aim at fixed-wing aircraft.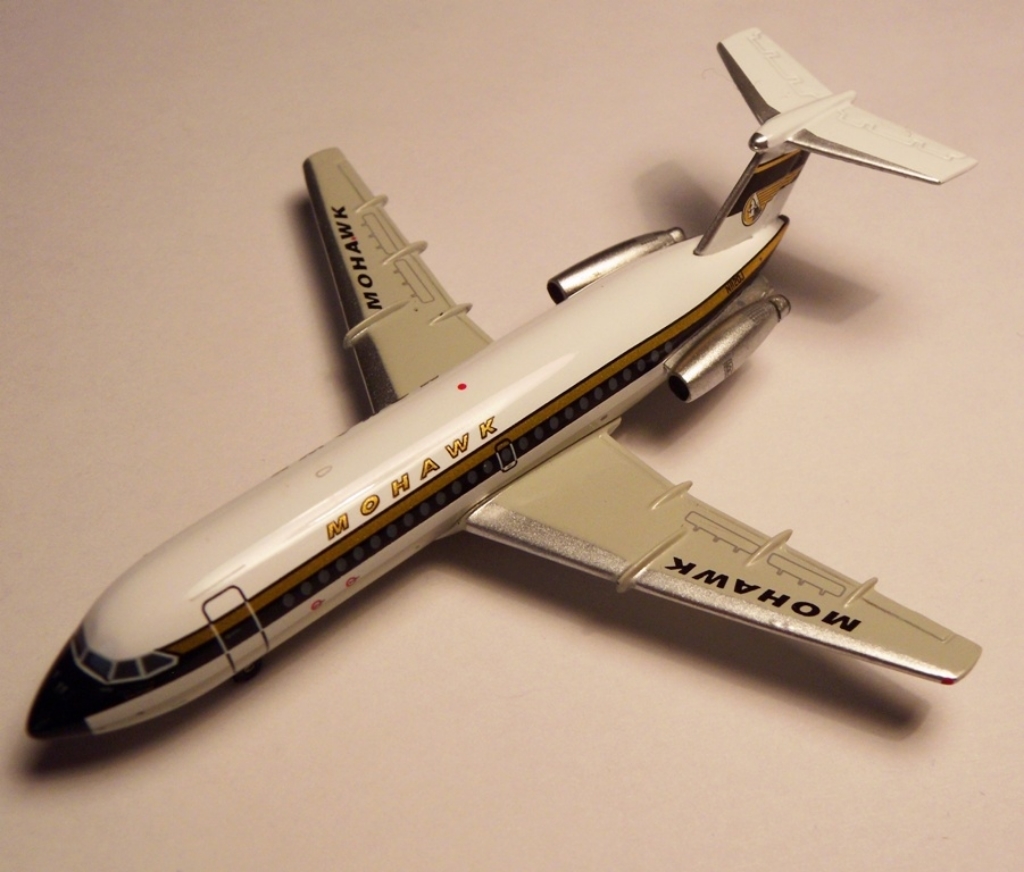
Aimed at 27, 27, 982, 735.
